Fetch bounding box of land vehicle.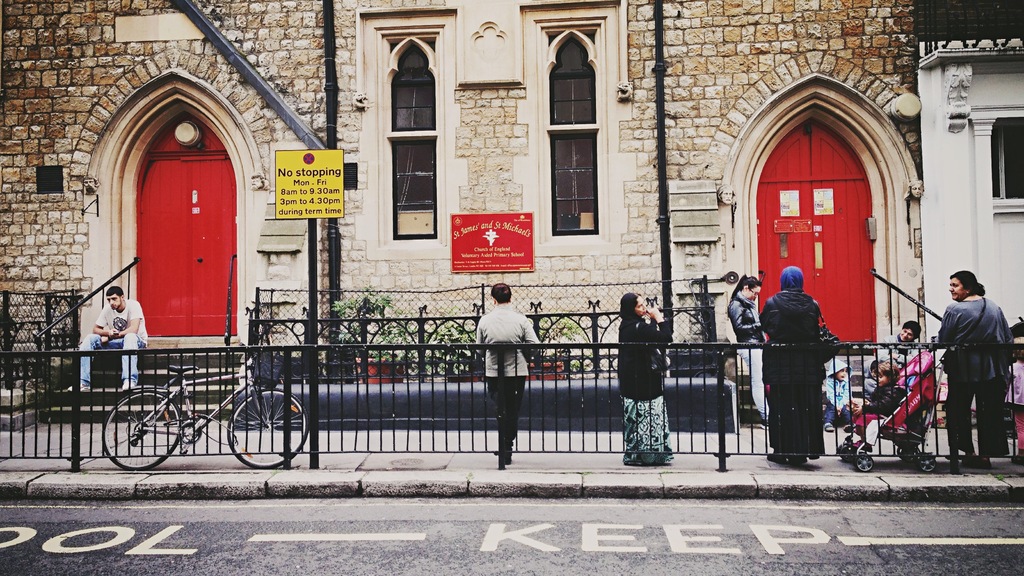
Bbox: (left=842, top=349, right=942, bottom=468).
